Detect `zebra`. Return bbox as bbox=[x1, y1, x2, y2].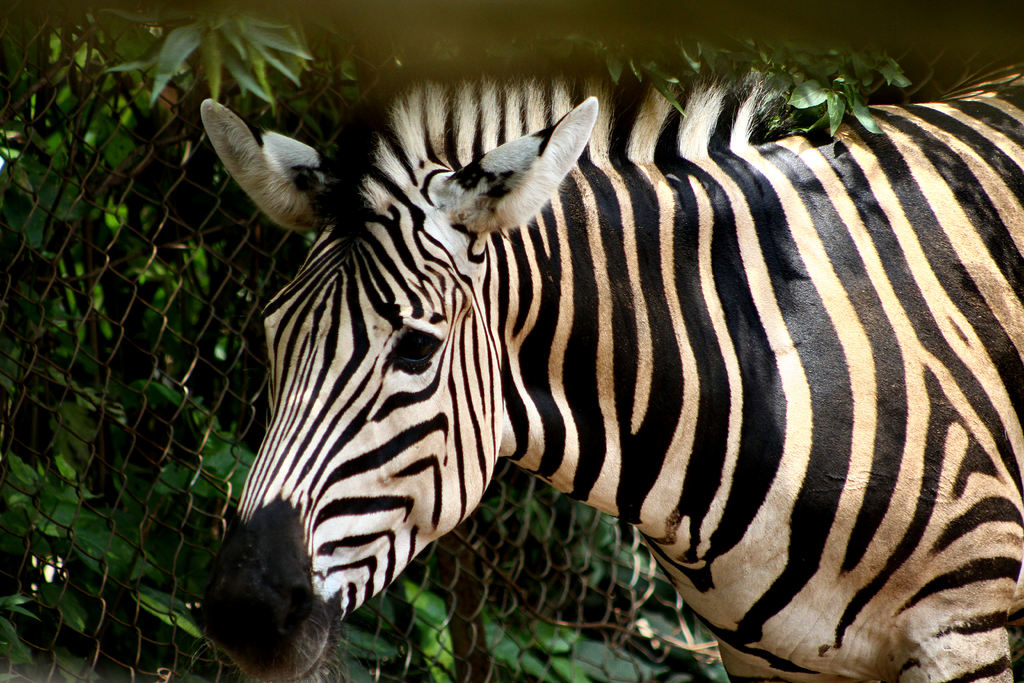
bbox=[190, 38, 1023, 682].
